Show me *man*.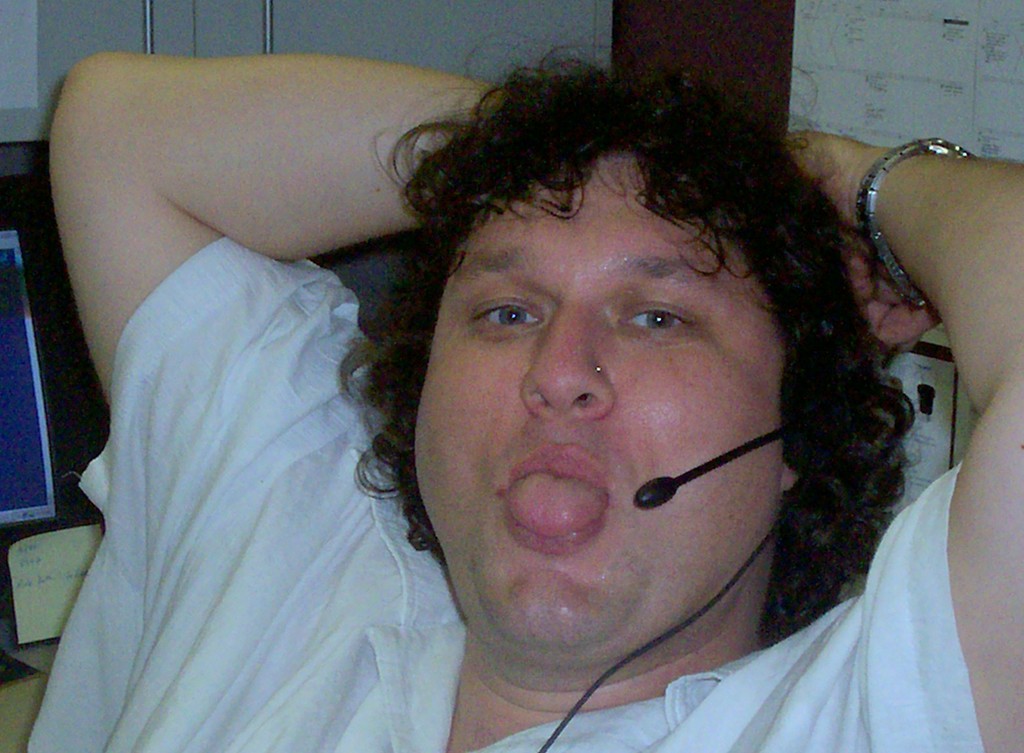
*man* is here: detection(0, 19, 1023, 752).
